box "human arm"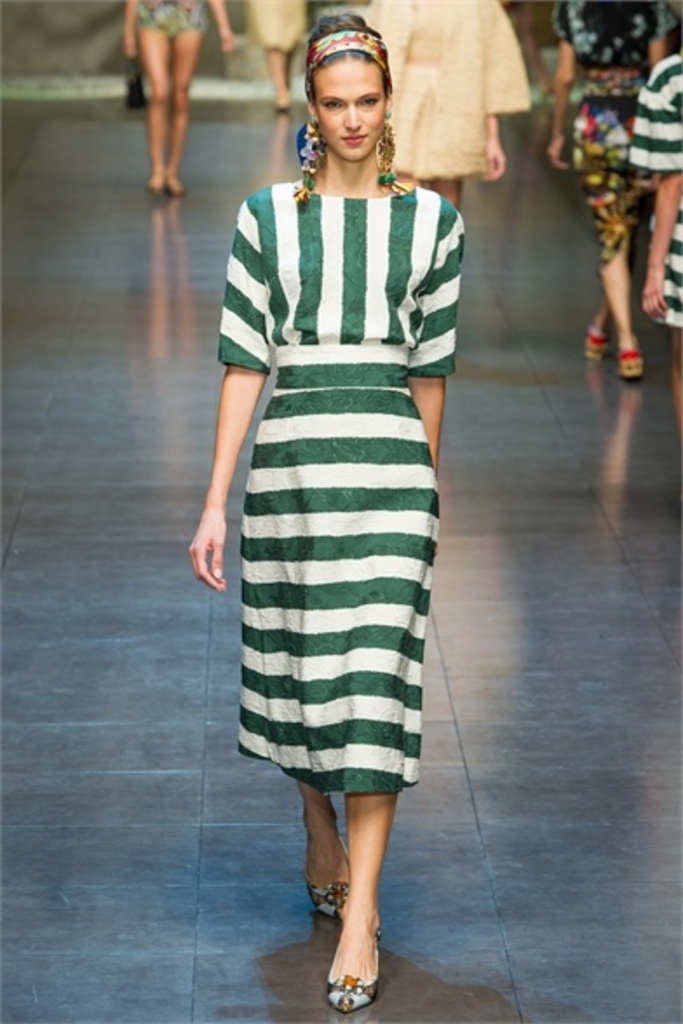
{"x1": 544, "y1": 0, "x2": 573, "y2": 167}
